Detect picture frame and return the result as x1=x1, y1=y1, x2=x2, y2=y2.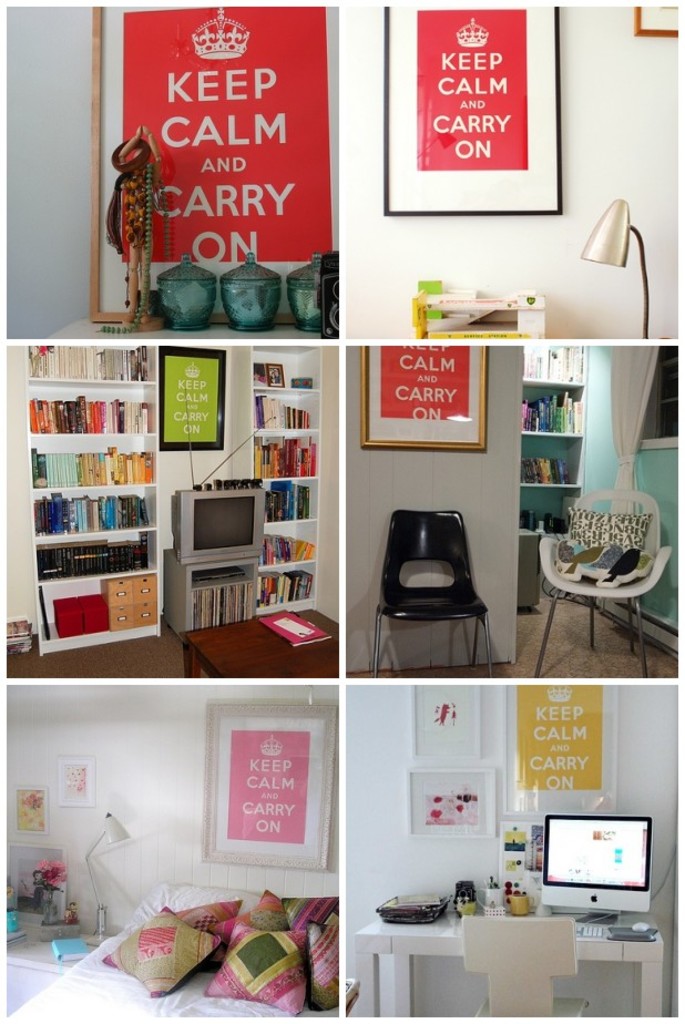
x1=156, y1=345, x2=226, y2=453.
